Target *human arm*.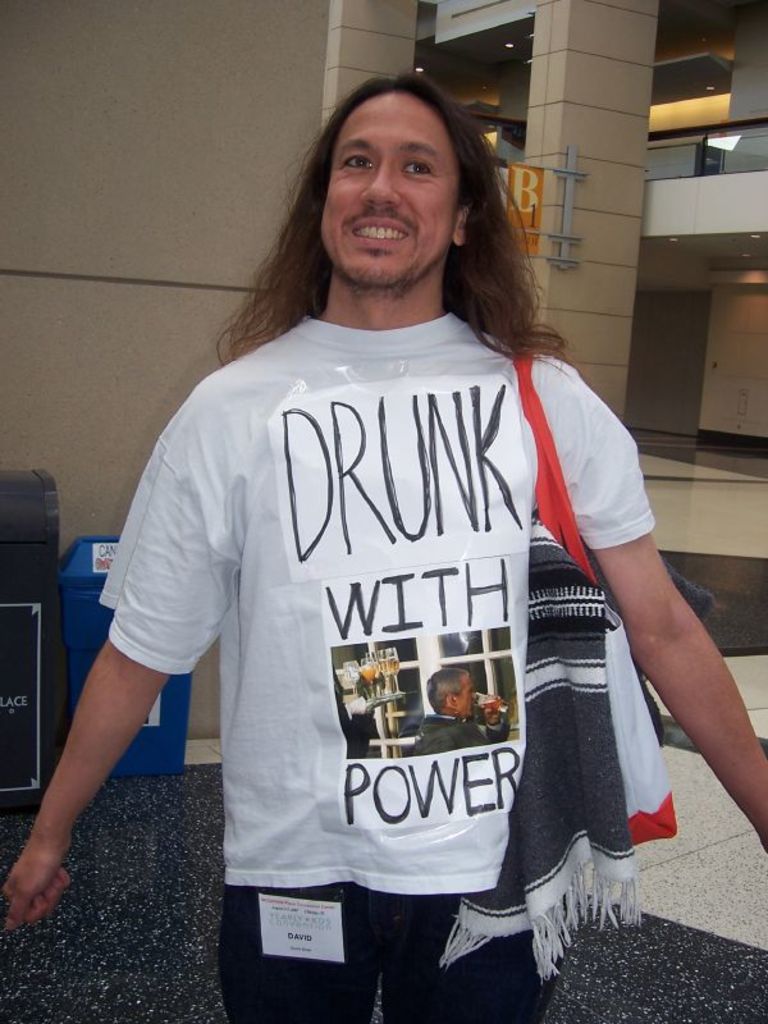
Target region: l=535, t=376, r=767, b=876.
